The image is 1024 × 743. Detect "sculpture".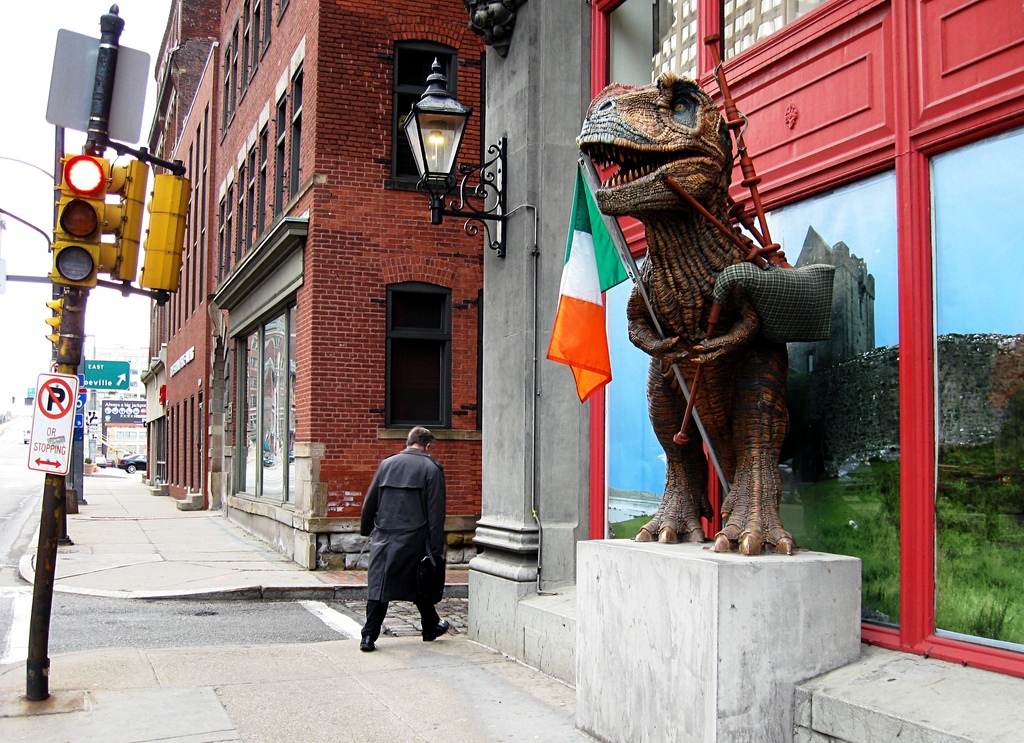
Detection: (574, 58, 833, 574).
